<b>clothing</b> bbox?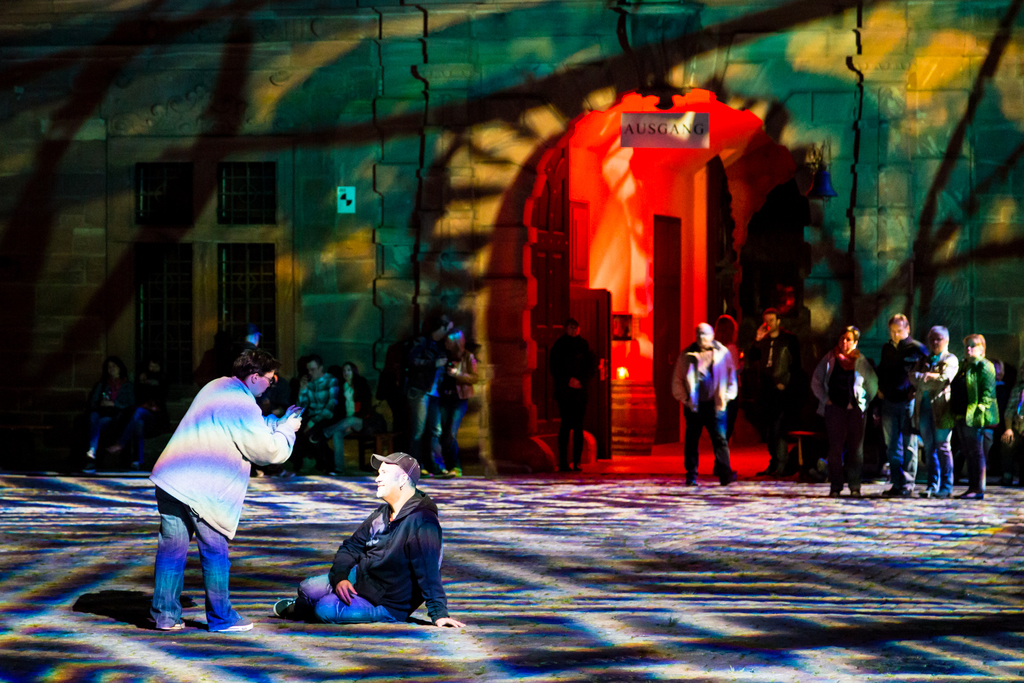
bbox=[811, 344, 884, 493]
